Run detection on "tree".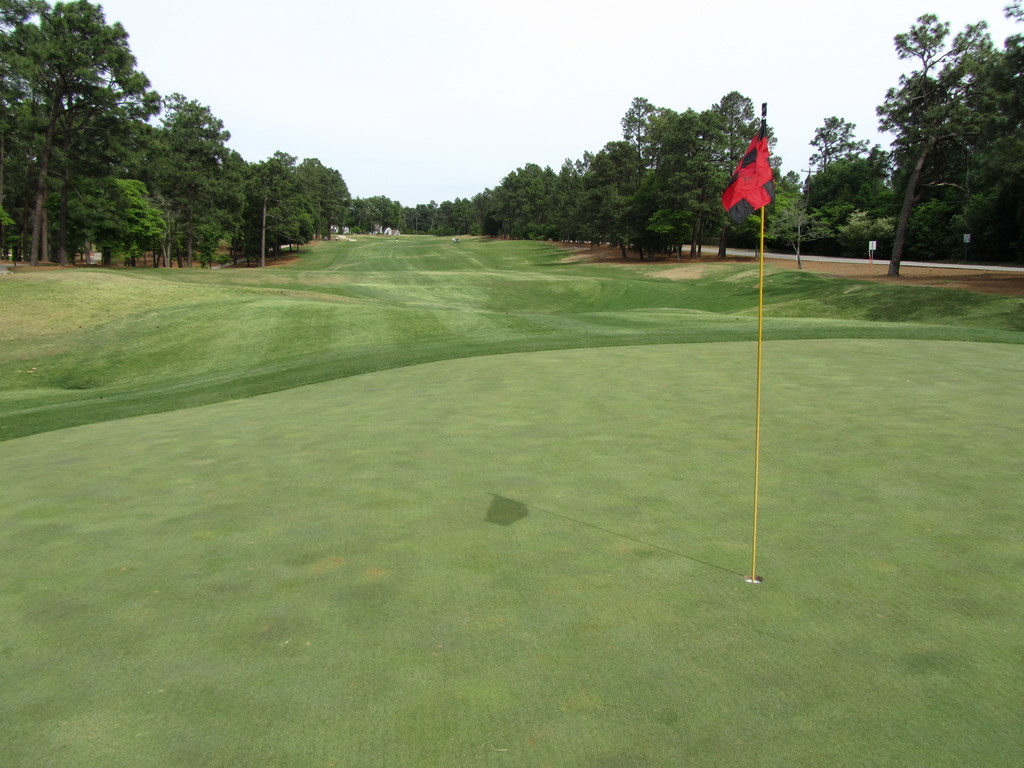
Result: (81, 179, 158, 261).
